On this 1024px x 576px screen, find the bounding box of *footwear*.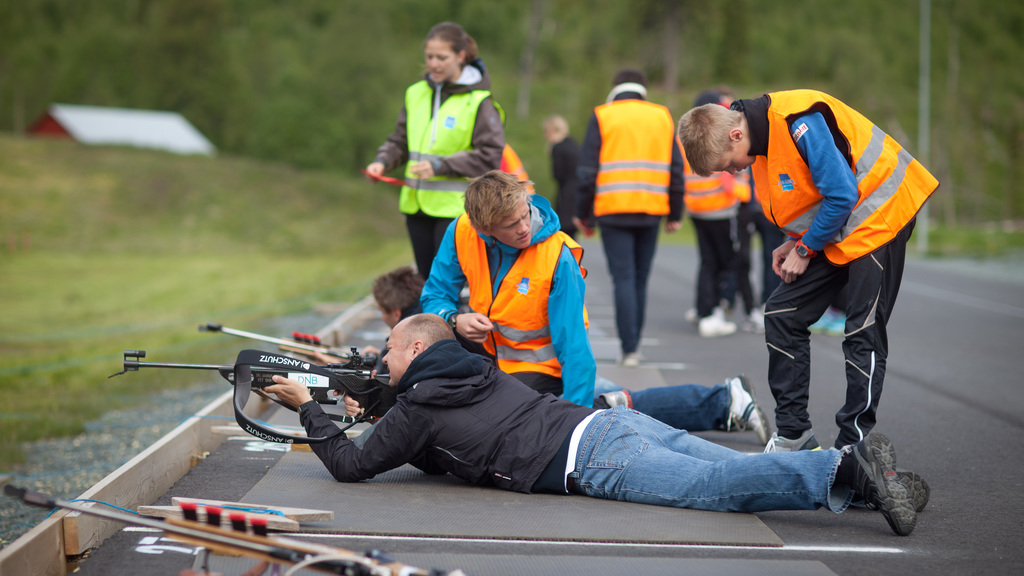
Bounding box: box=[729, 372, 772, 445].
